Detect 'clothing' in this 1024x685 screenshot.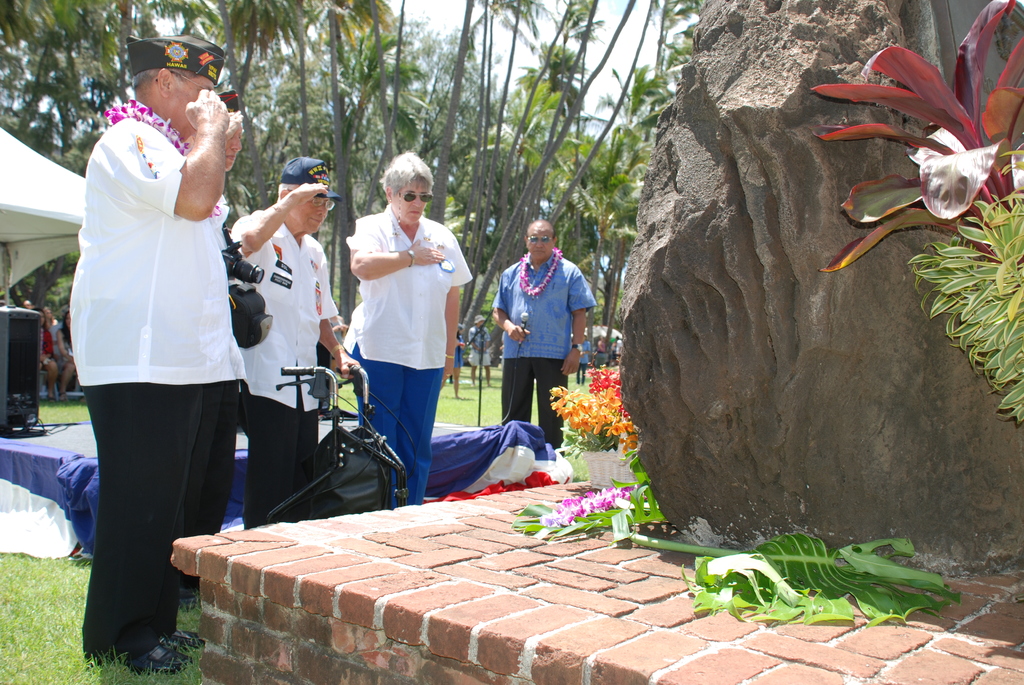
Detection: box=[575, 340, 589, 381].
